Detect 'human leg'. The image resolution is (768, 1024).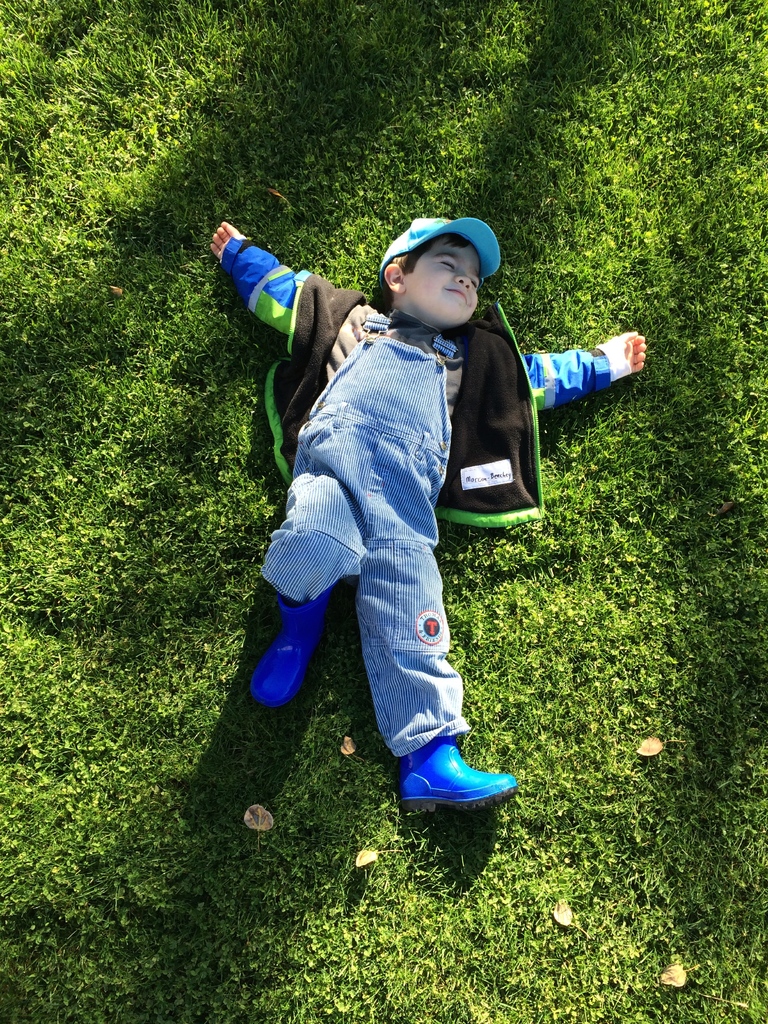
357,483,521,819.
